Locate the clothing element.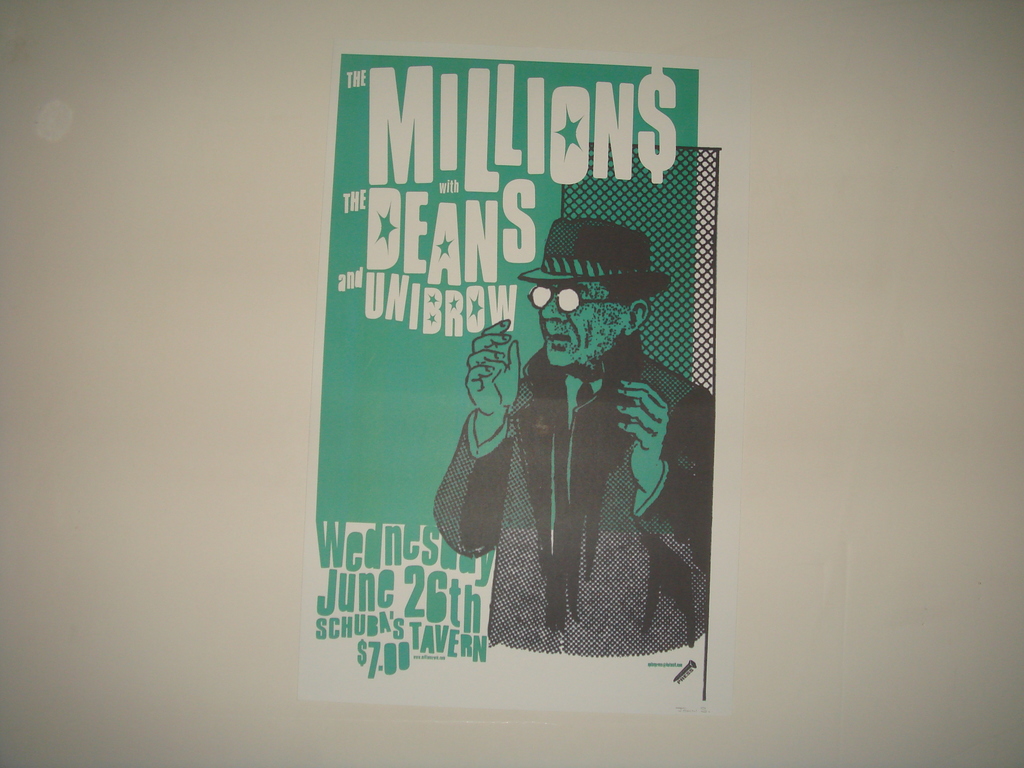
Element bbox: bbox=[429, 331, 715, 659].
